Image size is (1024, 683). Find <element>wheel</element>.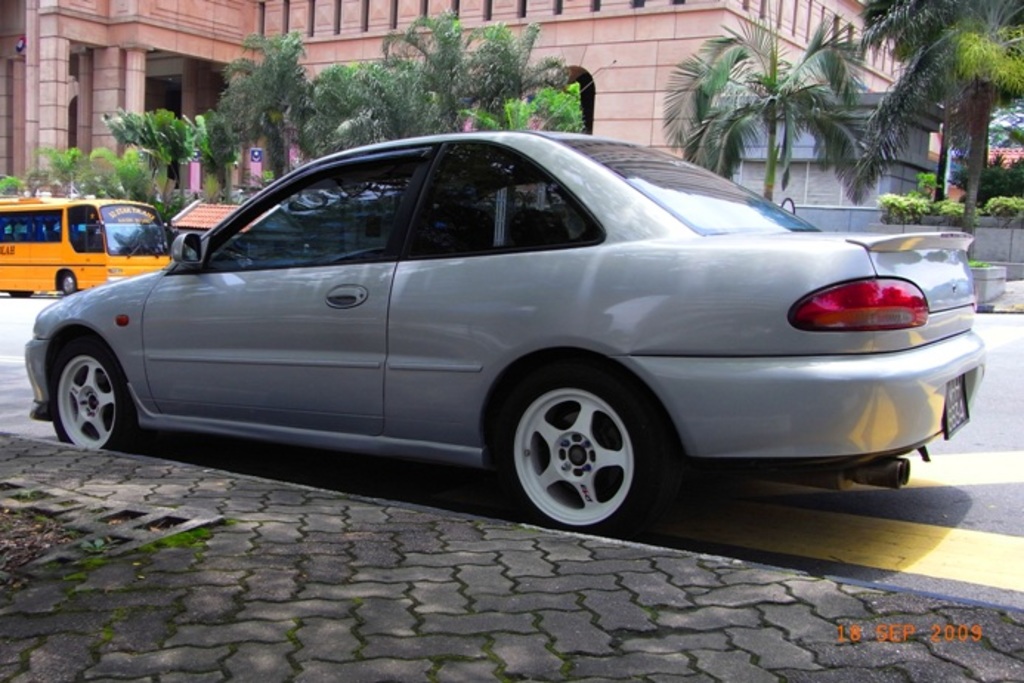
rect(53, 342, 139, 452).
